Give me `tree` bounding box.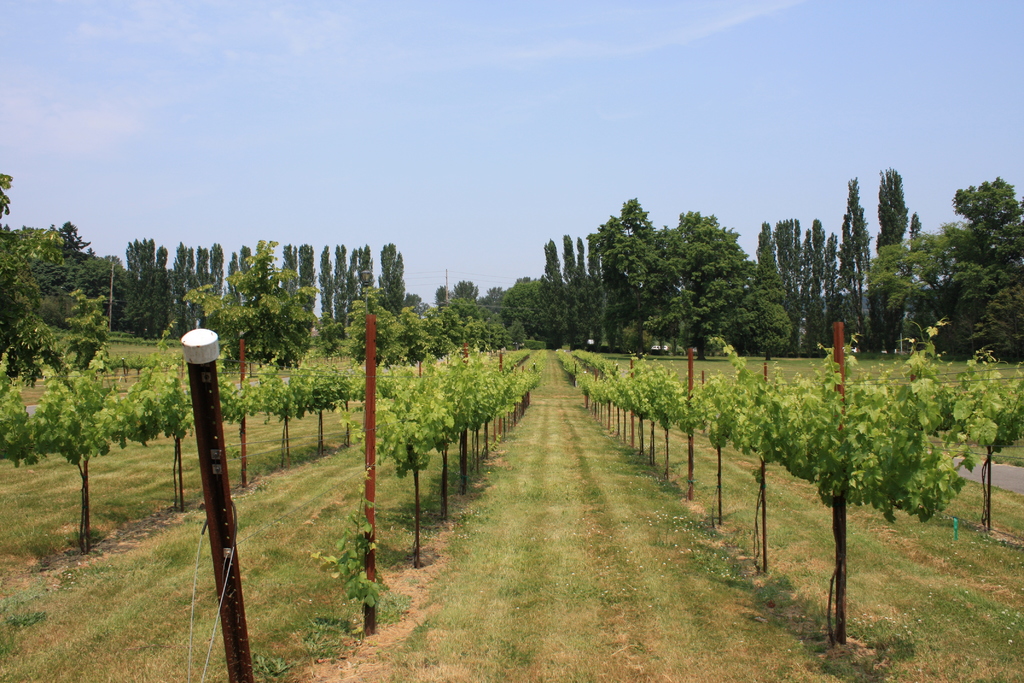
21/323/141/537.
